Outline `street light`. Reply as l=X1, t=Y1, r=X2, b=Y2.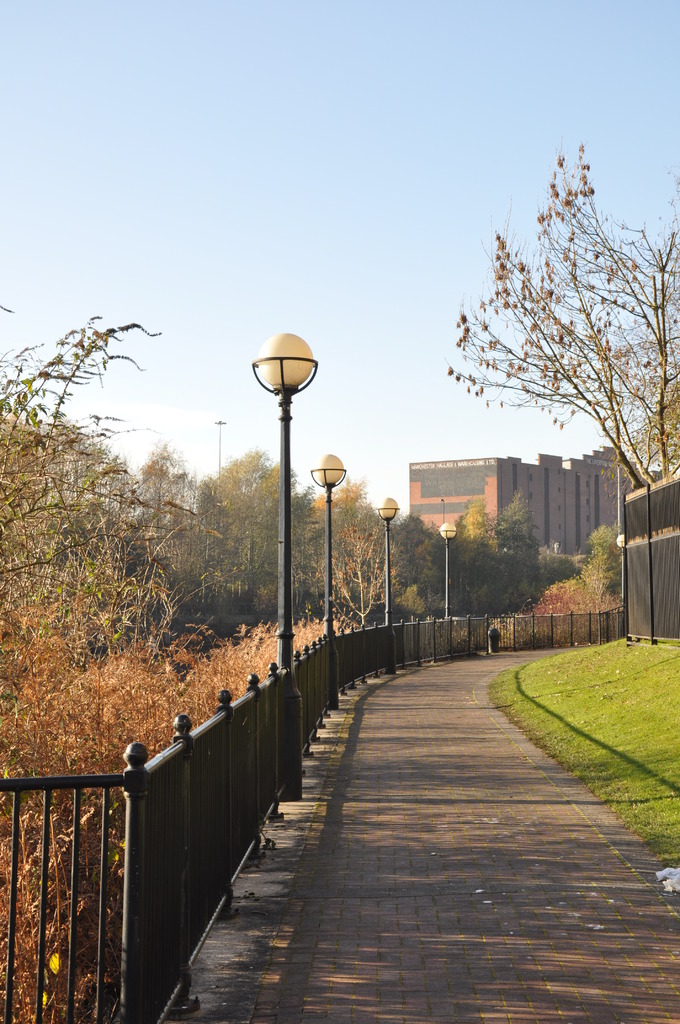
l=250, t=326, r=314, b=807.
